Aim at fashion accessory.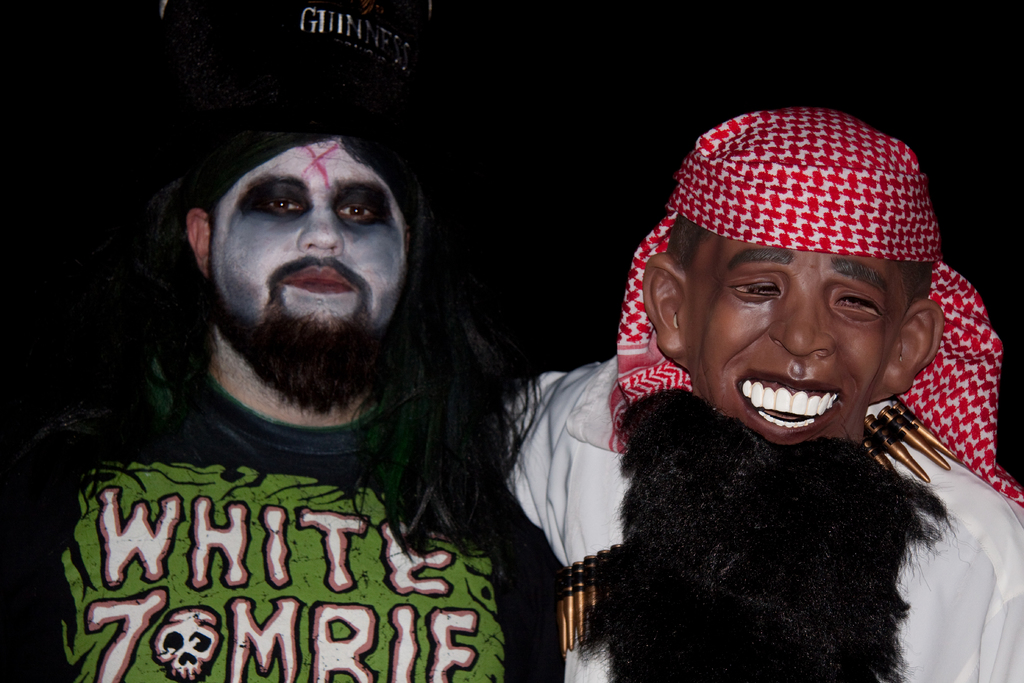
Aimed at box(602, 109, 1023, 491).
